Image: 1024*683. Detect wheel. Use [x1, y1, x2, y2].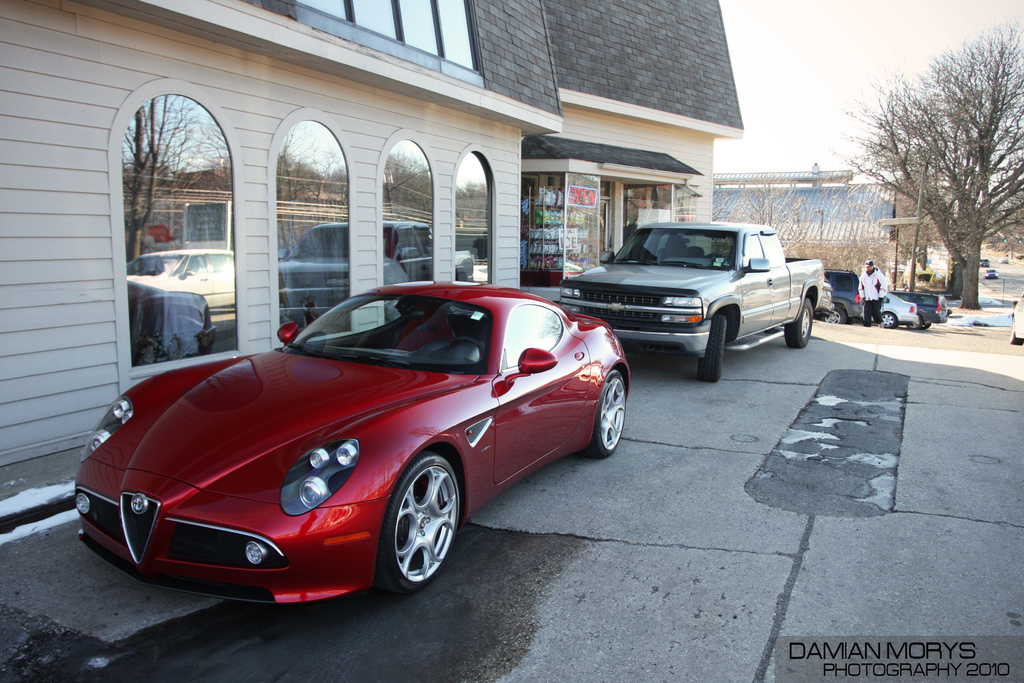
[927, 320, 932, 330].
